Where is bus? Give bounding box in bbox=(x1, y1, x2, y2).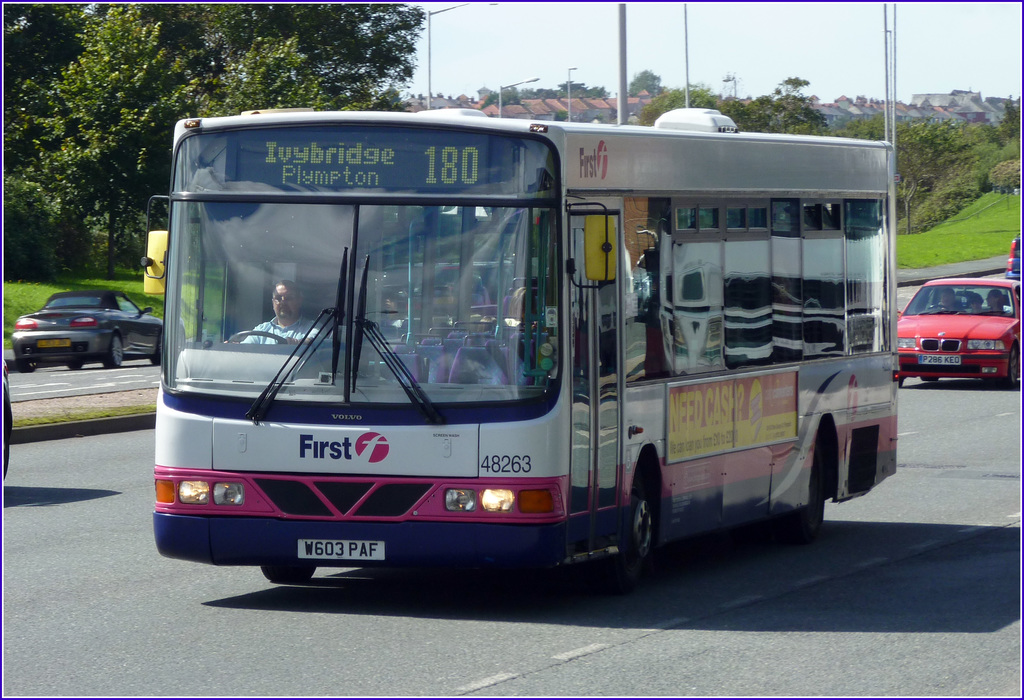
bbox=(142, 102, 900, 593).
